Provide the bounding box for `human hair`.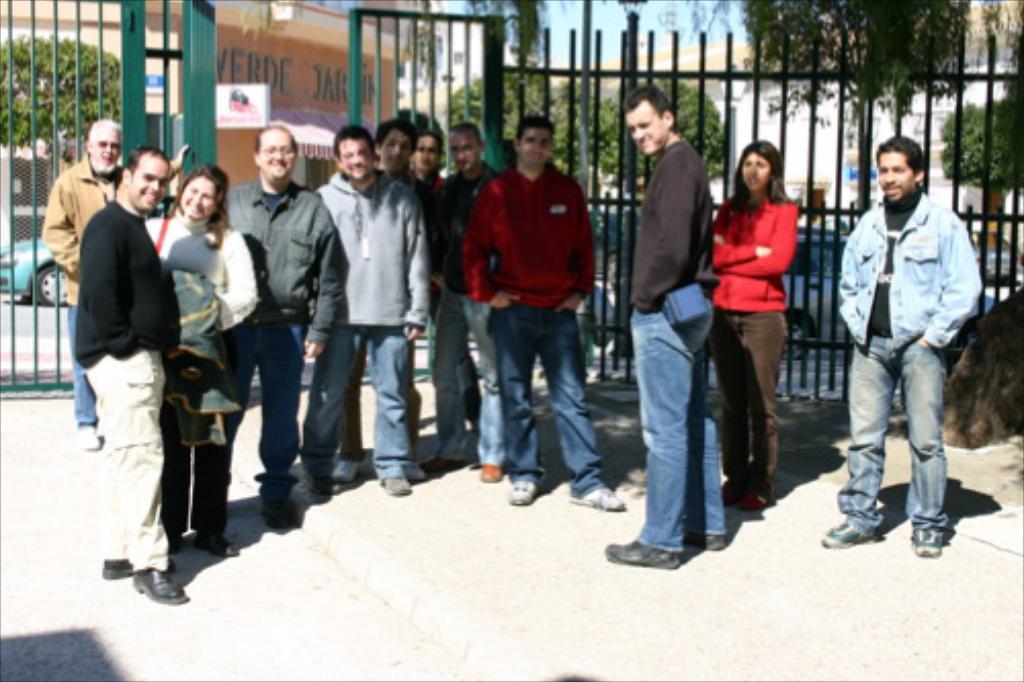
[left=729, top=133, right=799, bottom=207].
